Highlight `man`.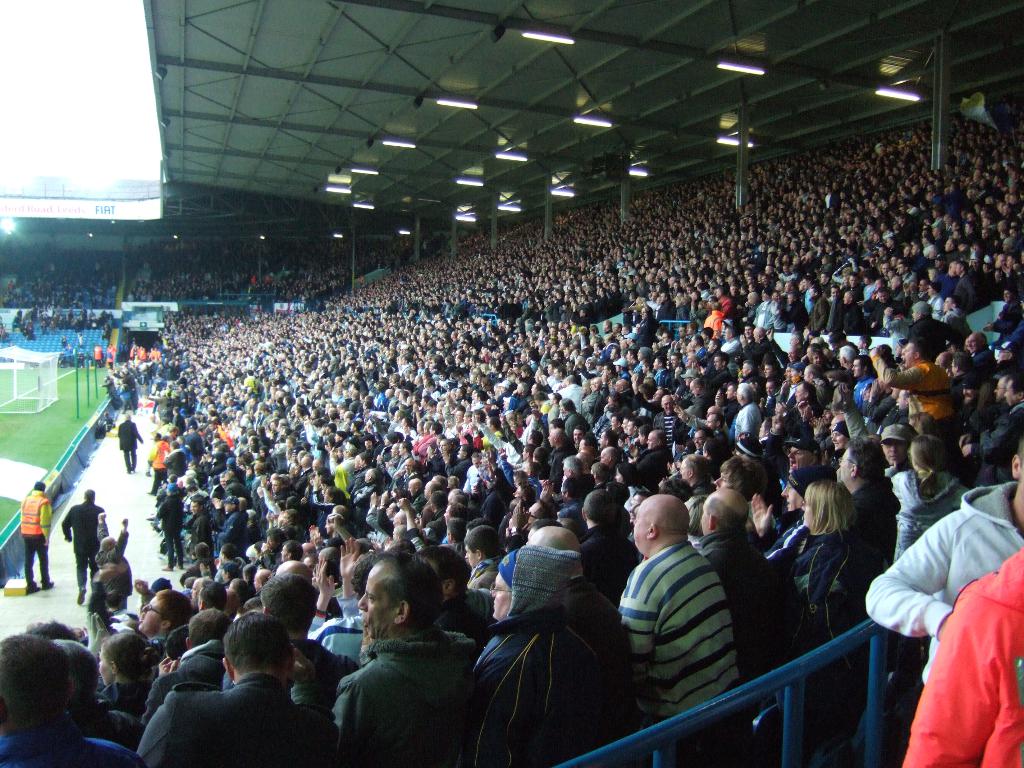
Highlighted region: <region>868, 429, 1023, 682</region>.
